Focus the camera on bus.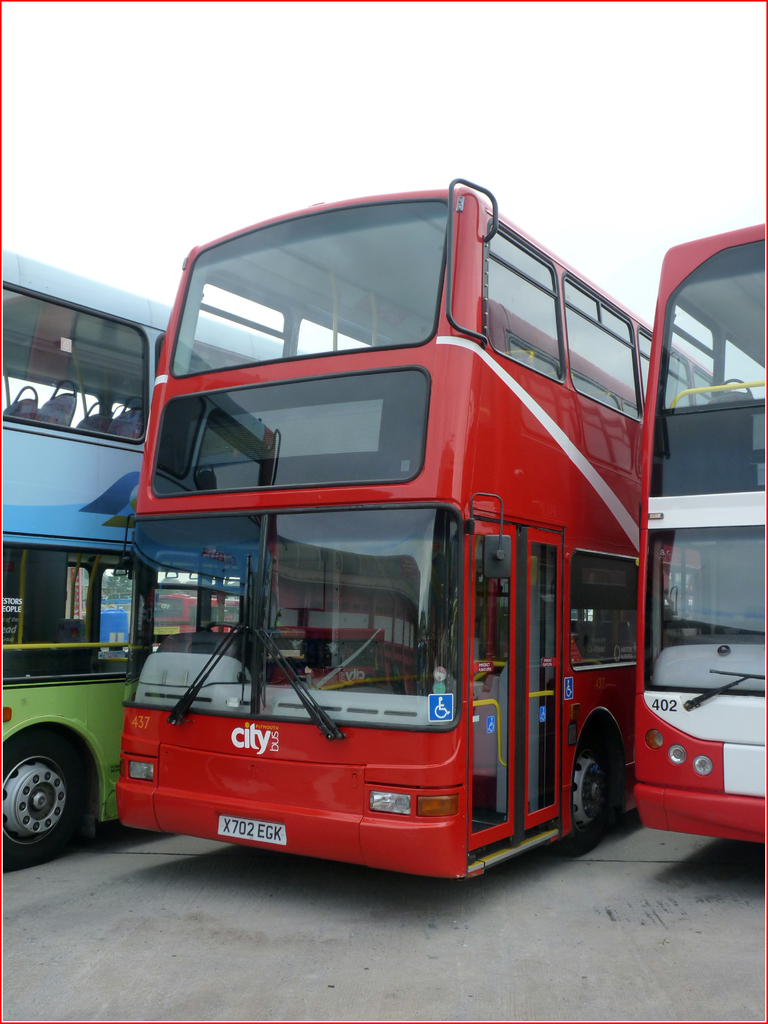
Focus region: locate(116, 173, 724, 882).
